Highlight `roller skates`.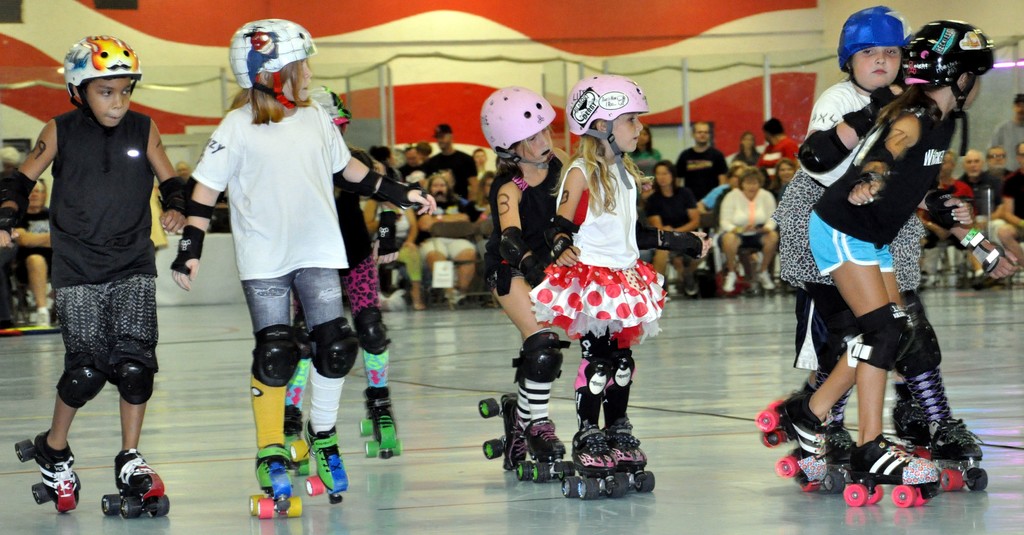
Highlighted region: <box>101,447,172,521</box>.
